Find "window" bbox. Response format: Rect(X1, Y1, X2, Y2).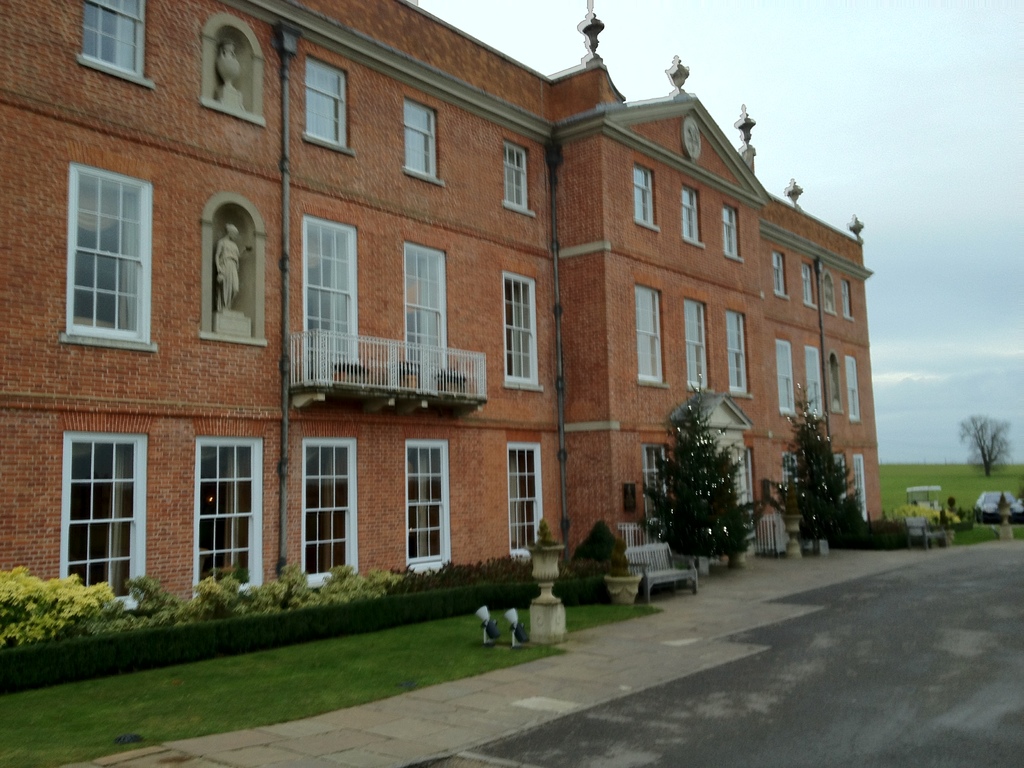
Rect(305, 59, 353, 157).
